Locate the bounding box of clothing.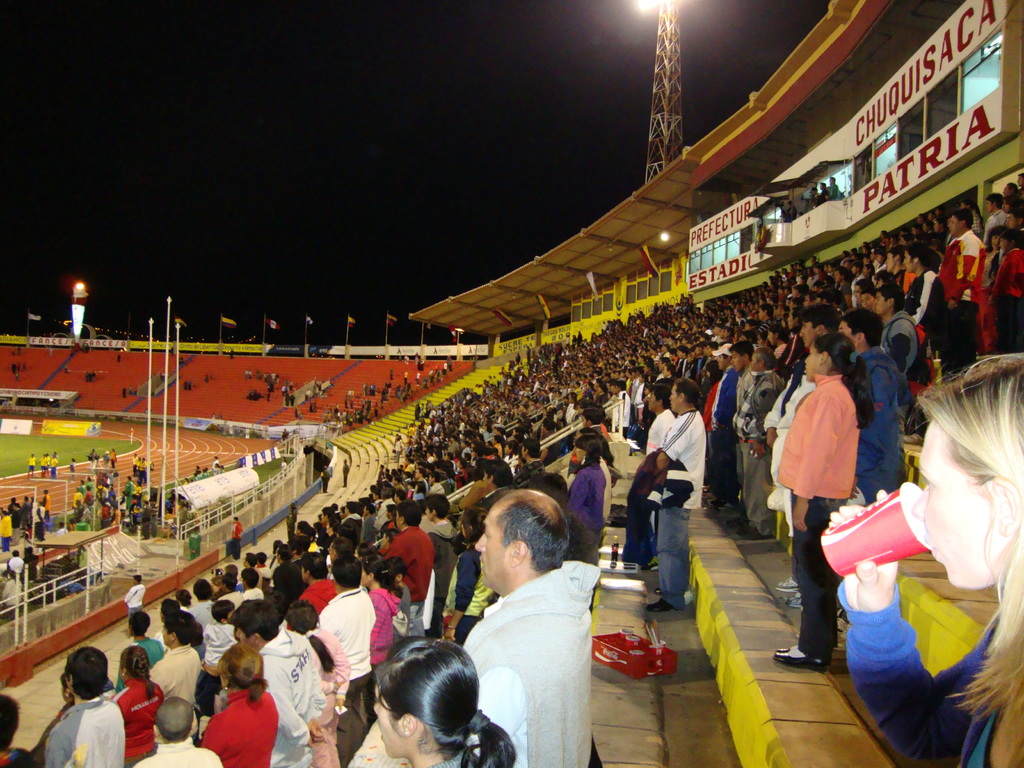
Bounding box: 881:308:911:368.
